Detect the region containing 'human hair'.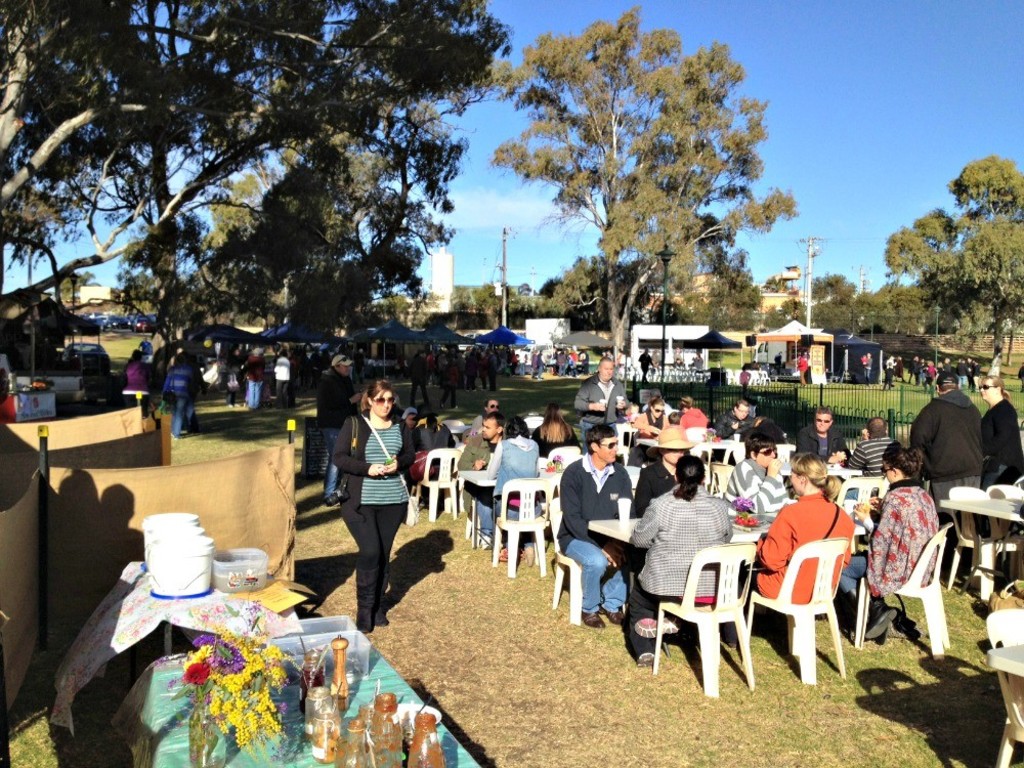
[792,451,843,498].
